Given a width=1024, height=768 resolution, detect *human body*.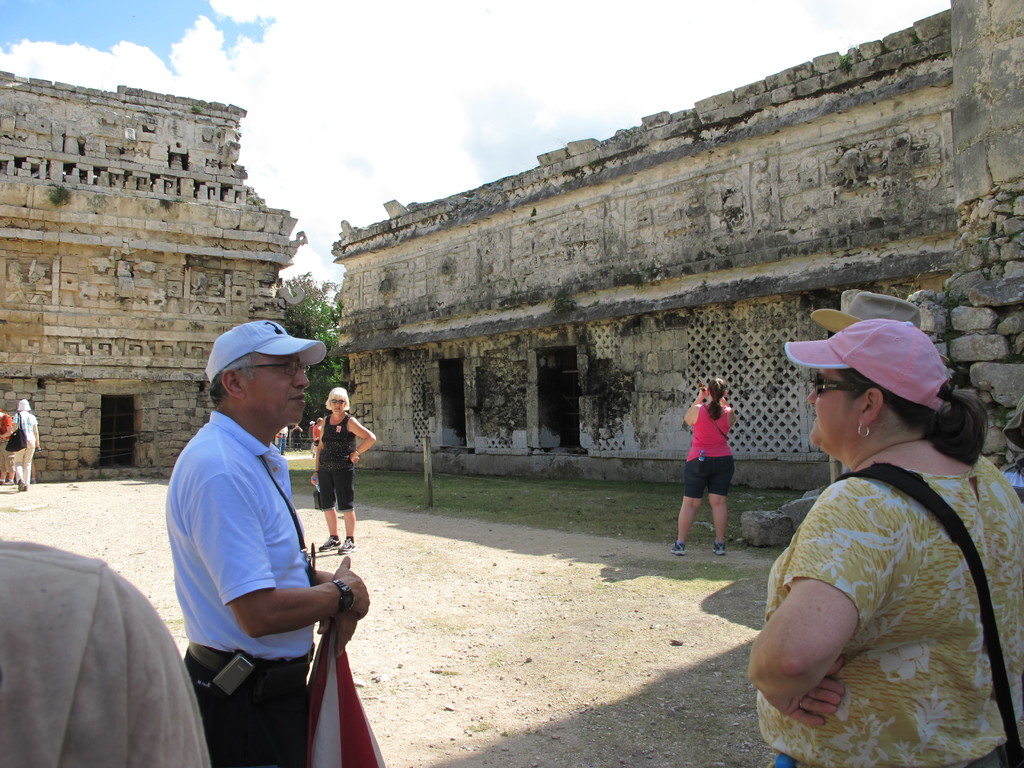
l=747, t=431, r=1023, b=767.
